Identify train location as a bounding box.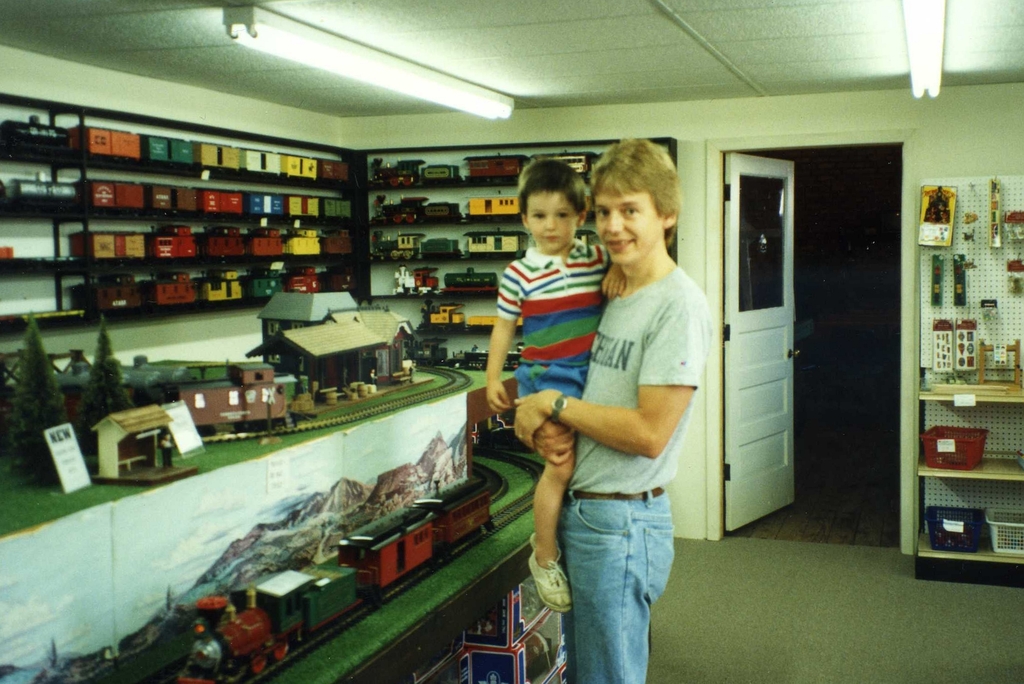
<bbox>390, 267, 497, 298</bbox>.
